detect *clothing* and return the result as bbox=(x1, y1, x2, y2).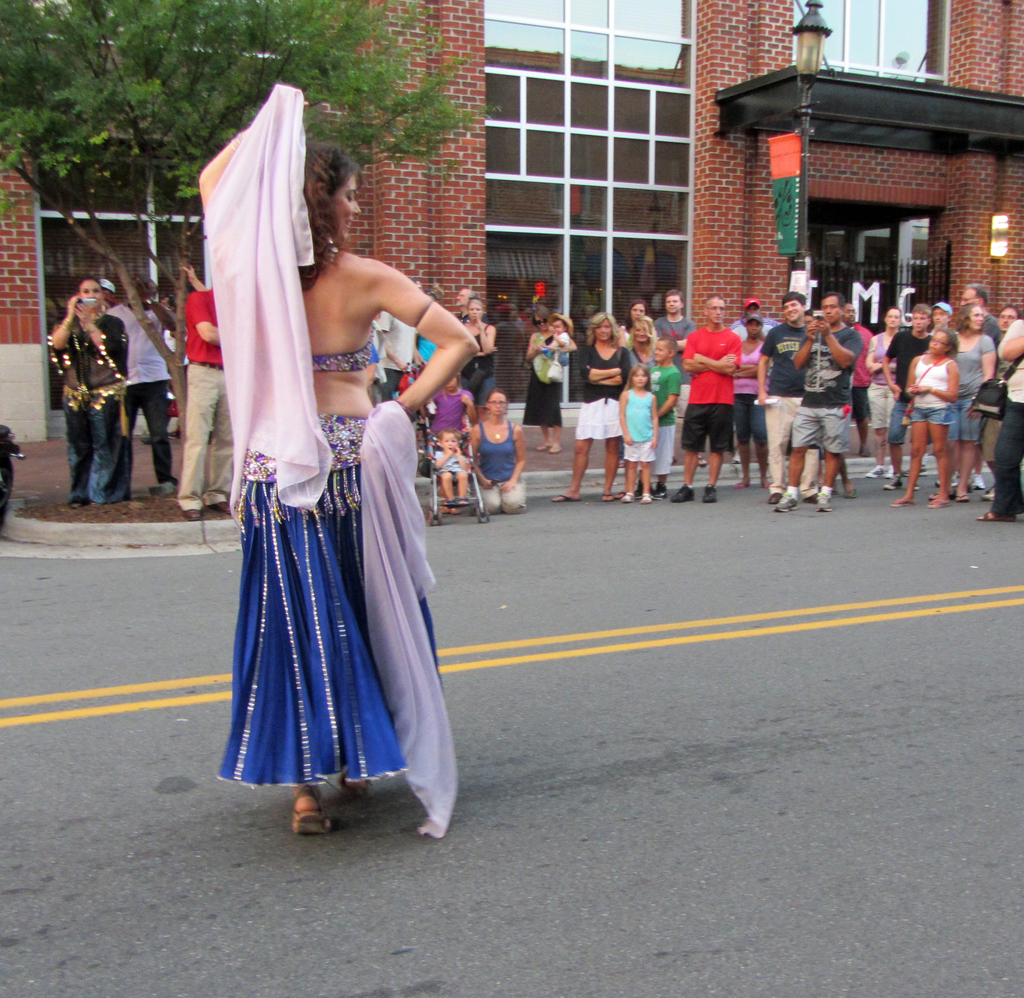
bbox=(685, 330, 743, 456).
